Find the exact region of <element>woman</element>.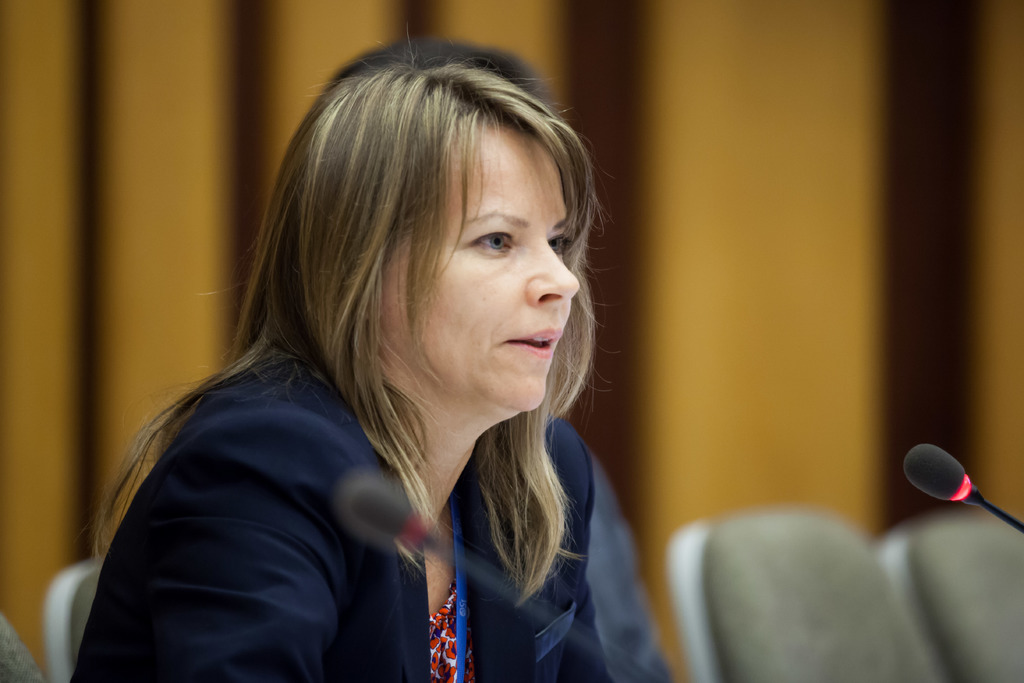
Exact region: <region>63, 28, 659, 681</region>.
